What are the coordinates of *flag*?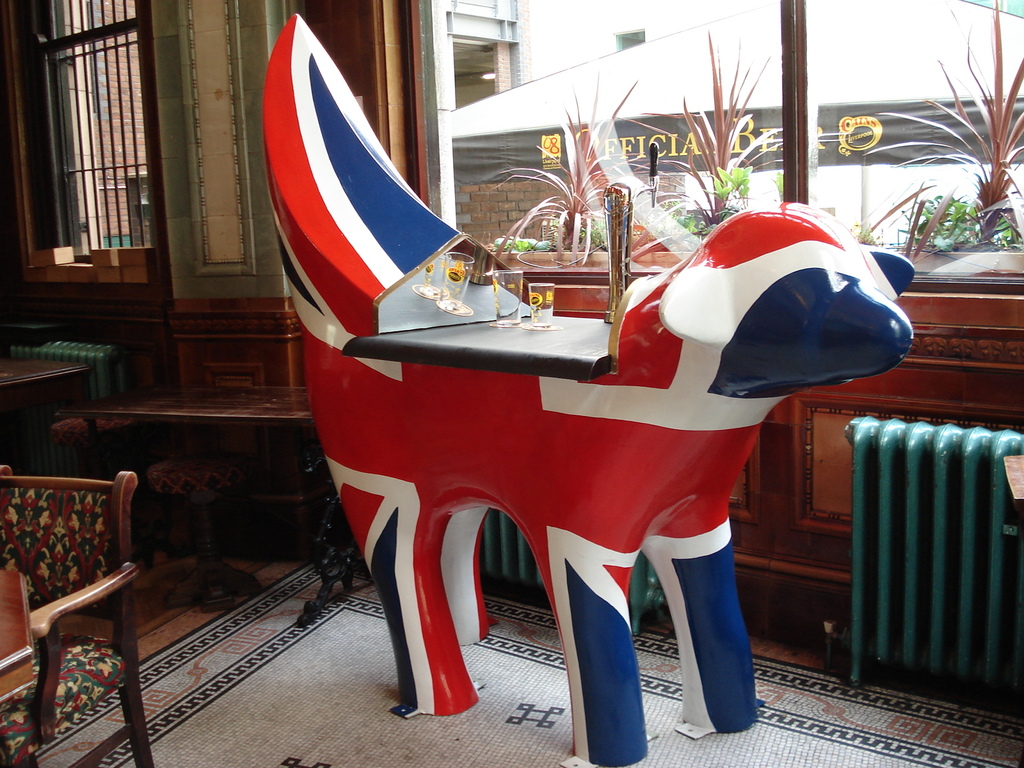
{"x1": 252, "y1": 60, "x2": 838, "y2": 690}.
